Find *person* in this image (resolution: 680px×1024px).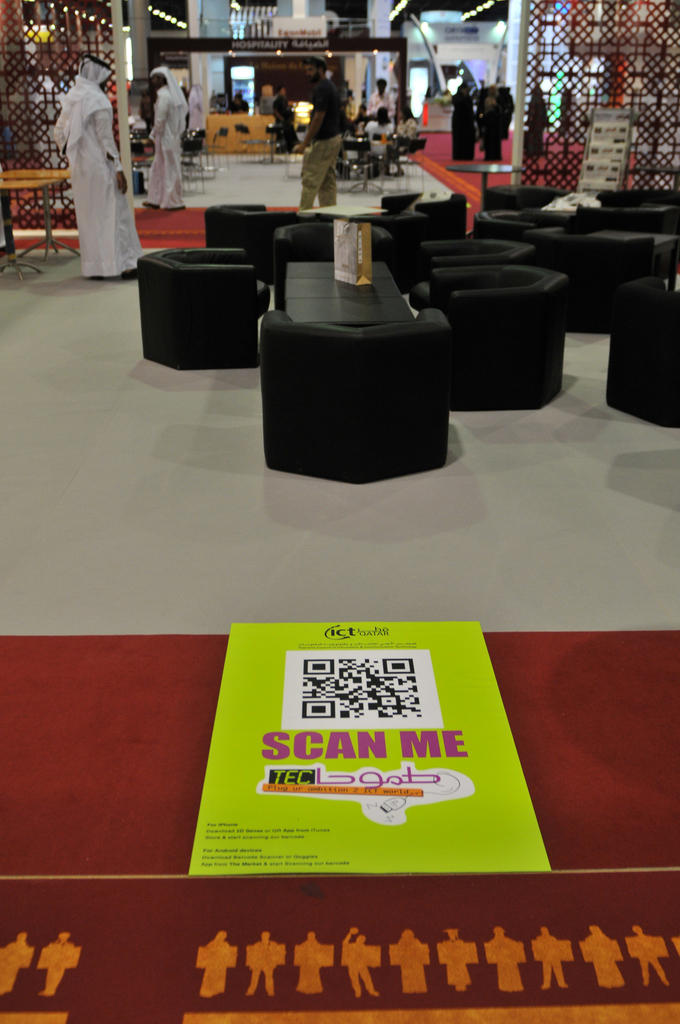
x1=139, y1=65, x2=188, y2=210.
